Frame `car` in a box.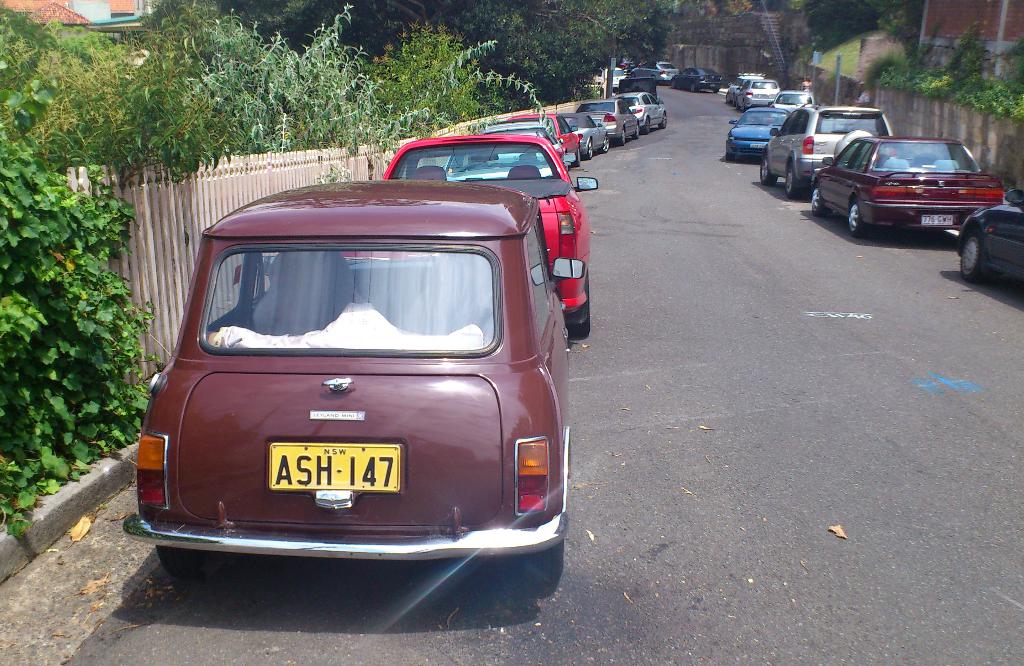
952, 192, 1023, 291.
